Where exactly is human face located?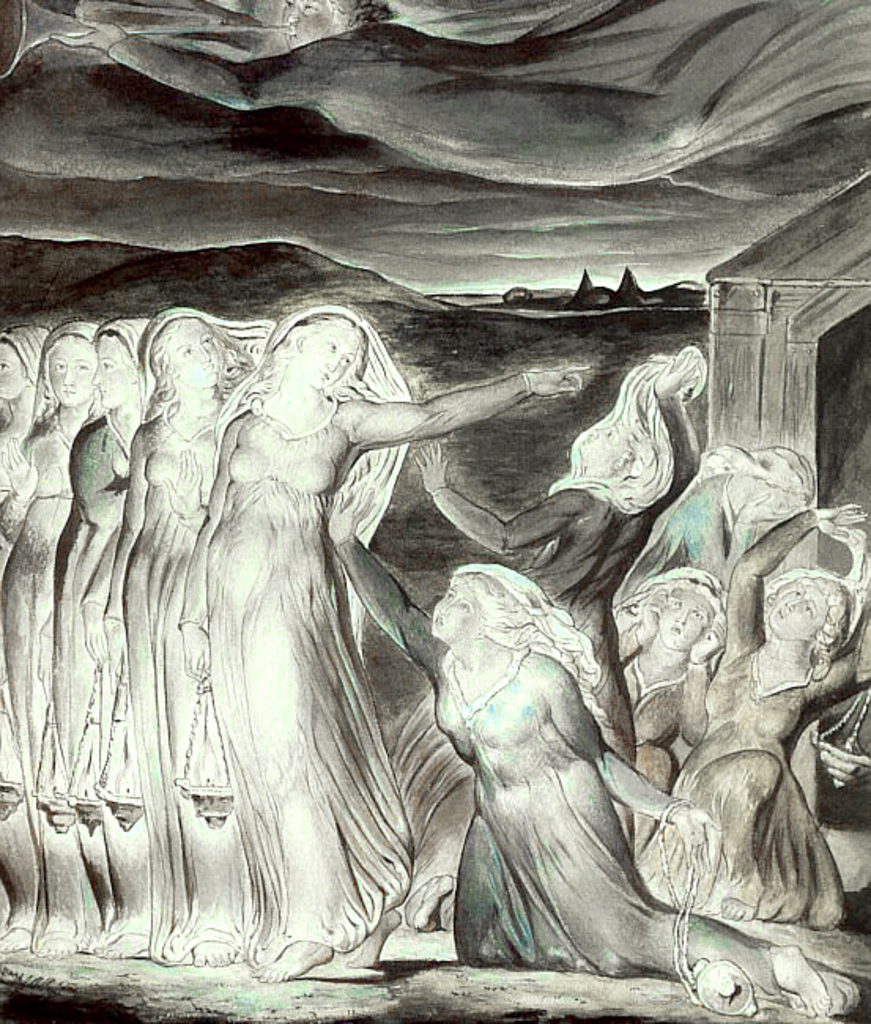
Its bounding box is [0, 340, 24, 392].
